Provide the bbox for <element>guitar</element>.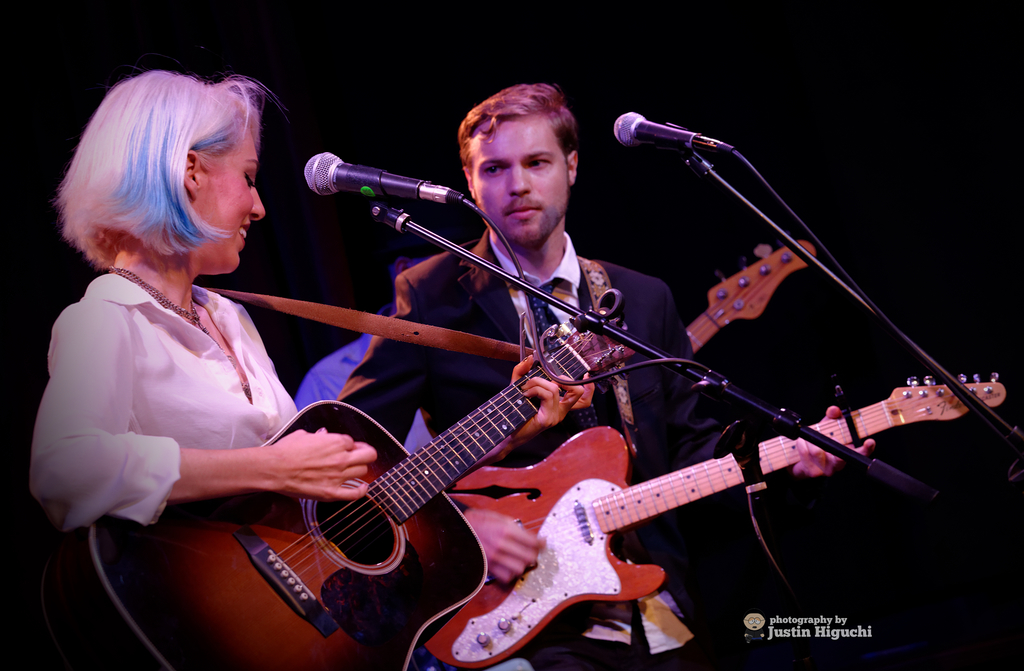
[686, 237, 824, 363].
